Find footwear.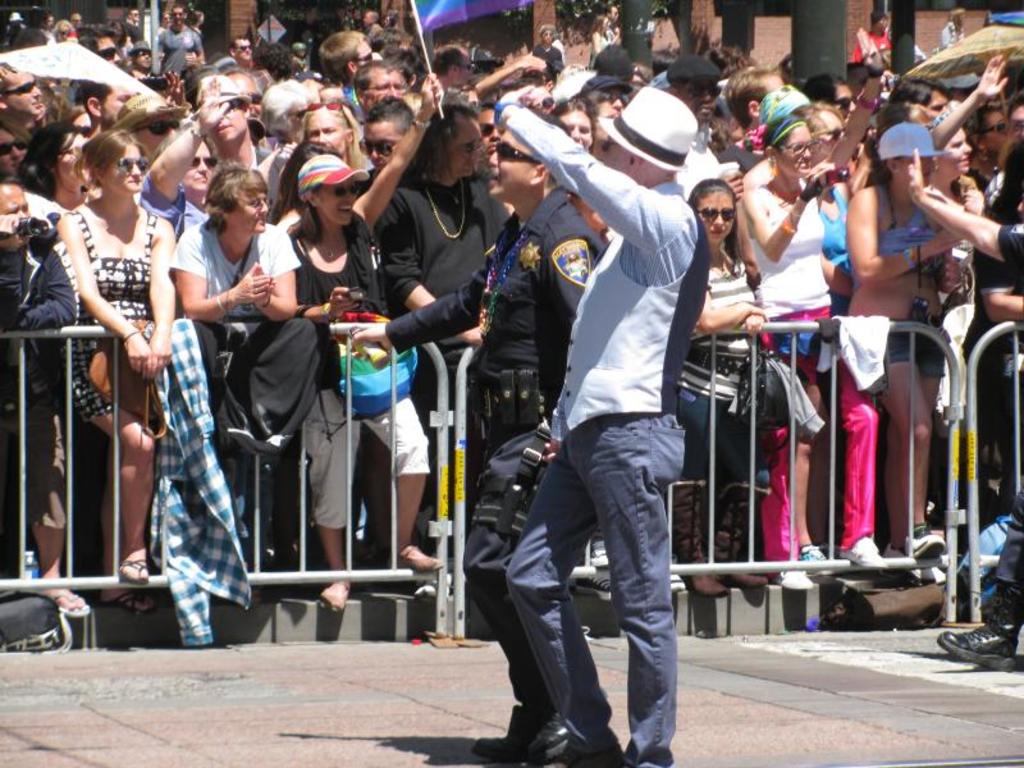
locate(884, 550, 957, 589).
